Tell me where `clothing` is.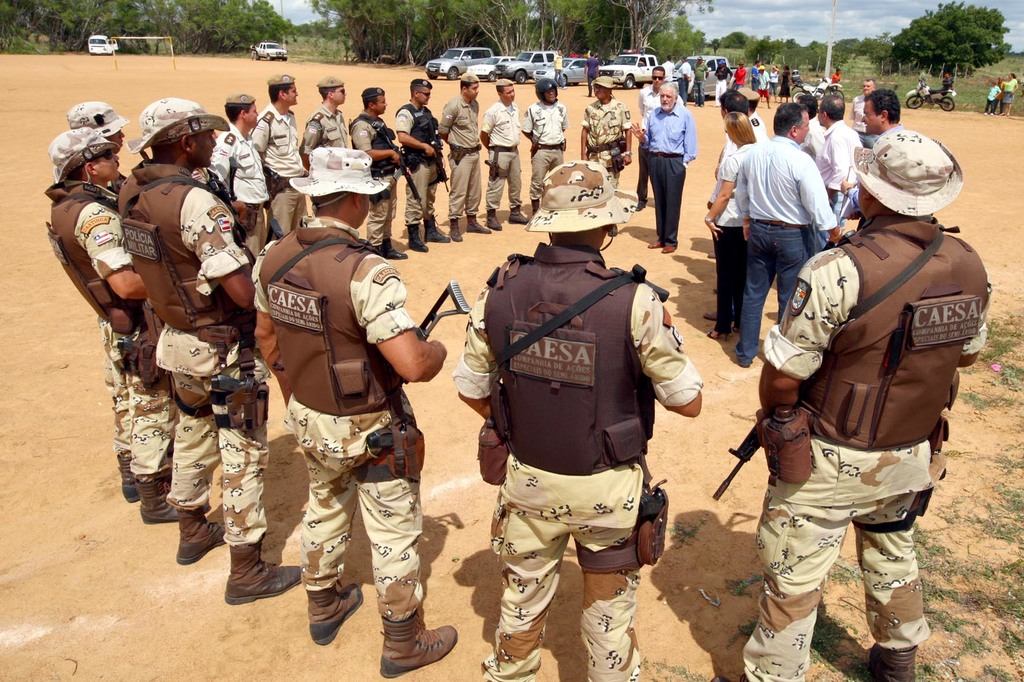
`clothing` is at select_region(251, 212, 426, 610).
